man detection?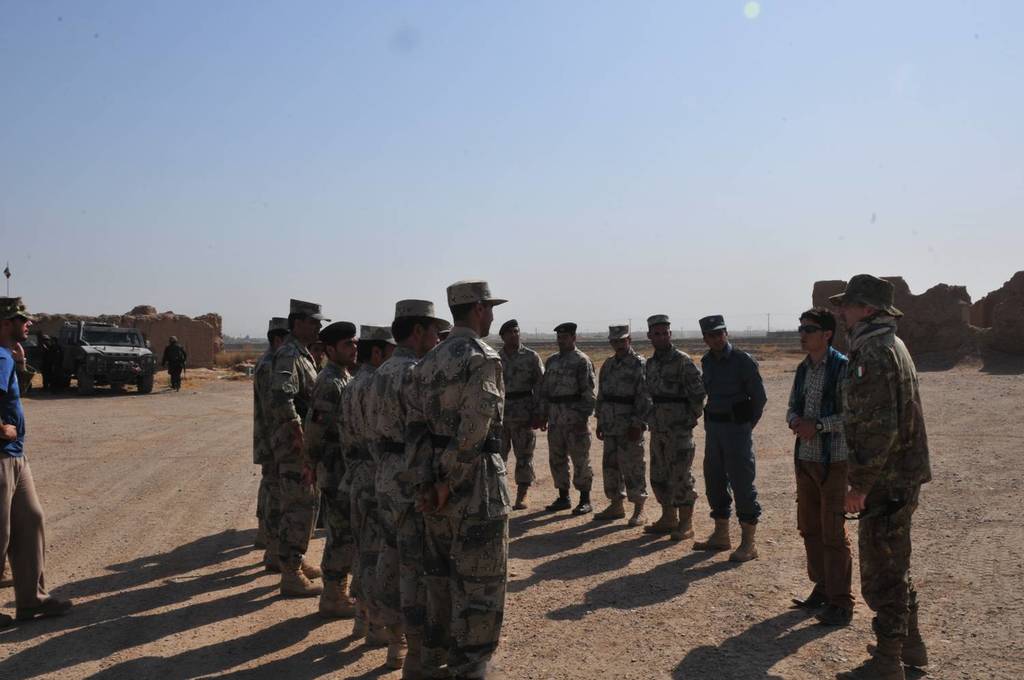
(592, 321, 646, 520)
